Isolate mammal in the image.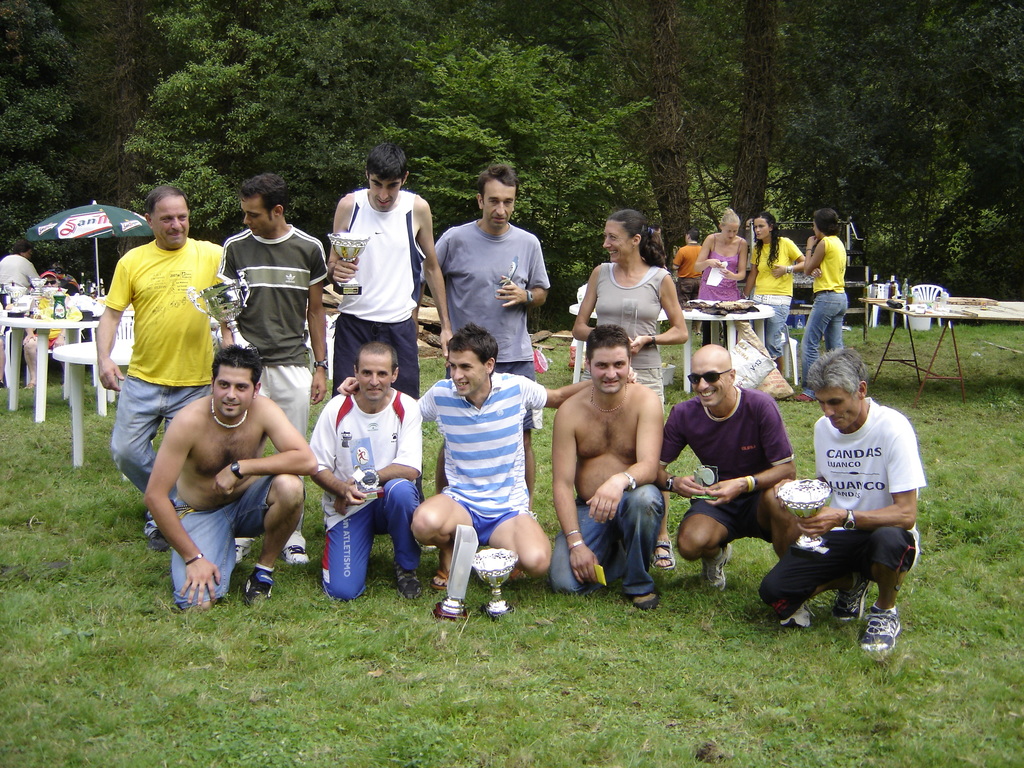
Isolated region: [left=21, top=271, right=81, bottom=388].
